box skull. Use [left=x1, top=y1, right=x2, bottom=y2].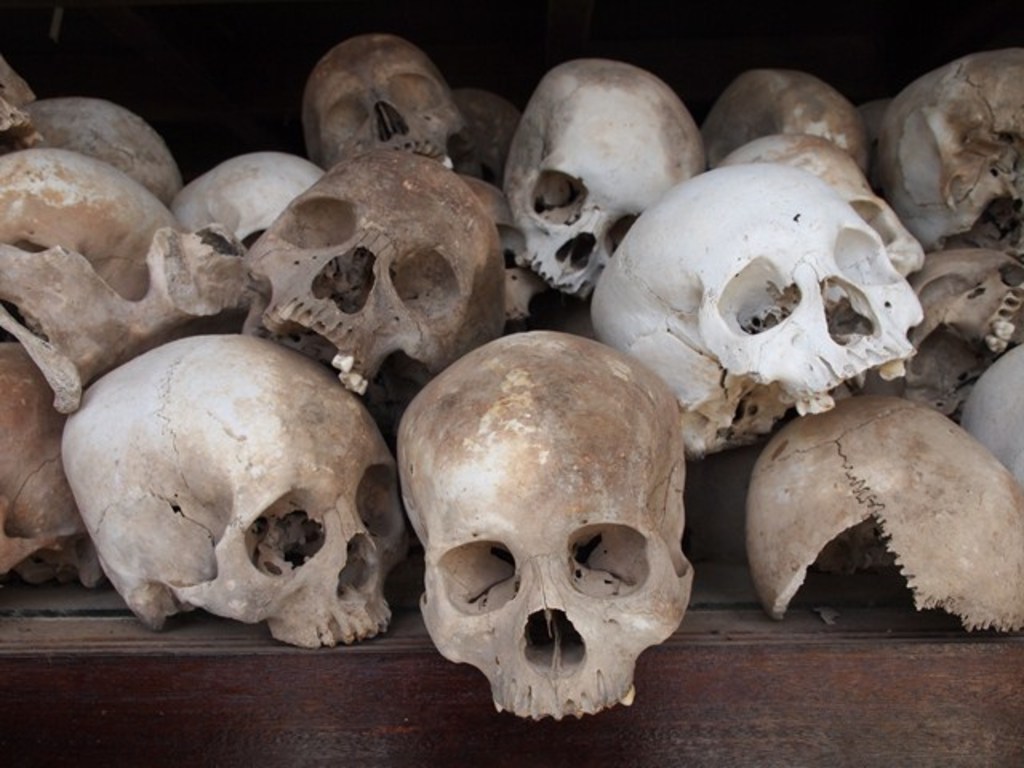
[left=864, top=242, right=1022, bottom=424].
